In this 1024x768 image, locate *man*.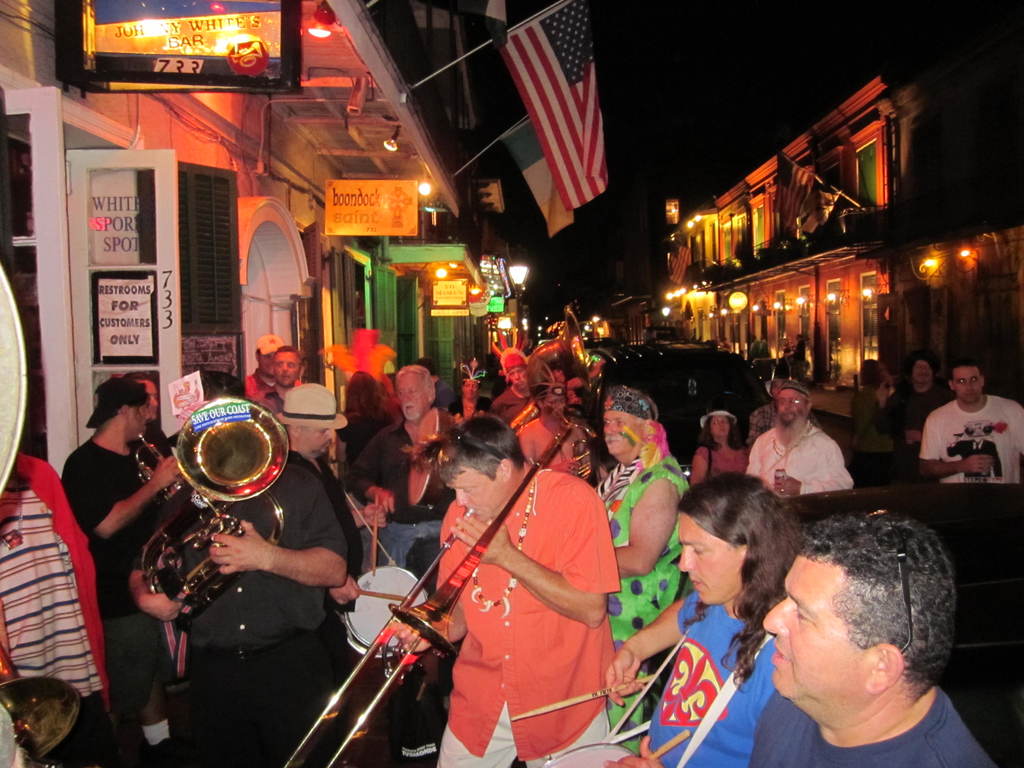
Bounding box: box(752, 522, 990, 767).
